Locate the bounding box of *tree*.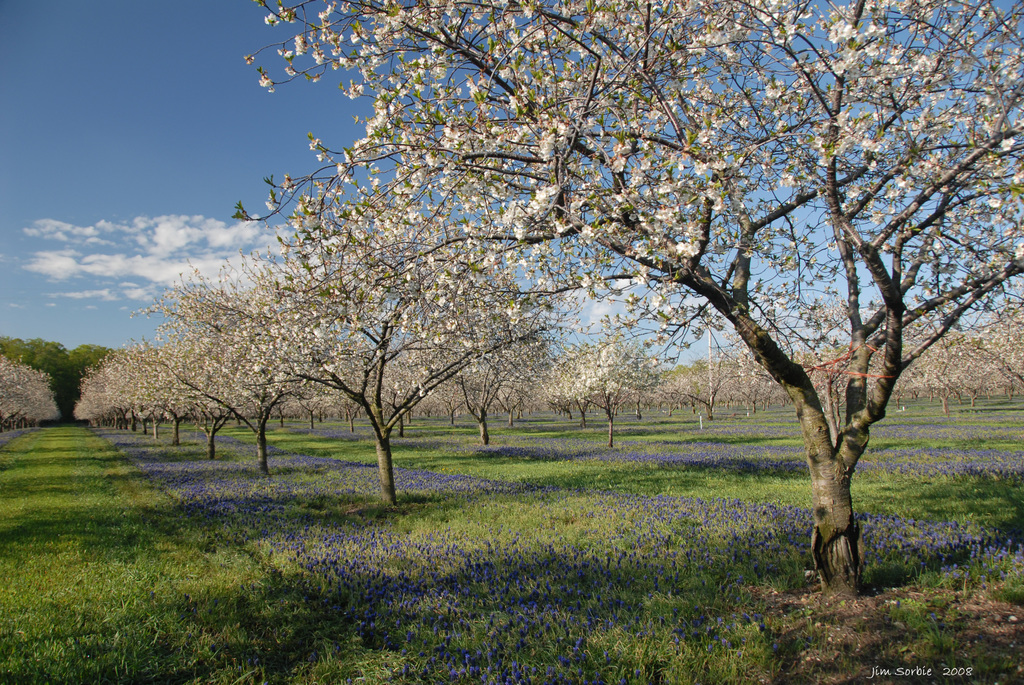
Bounding box: 220,159,550,505.
